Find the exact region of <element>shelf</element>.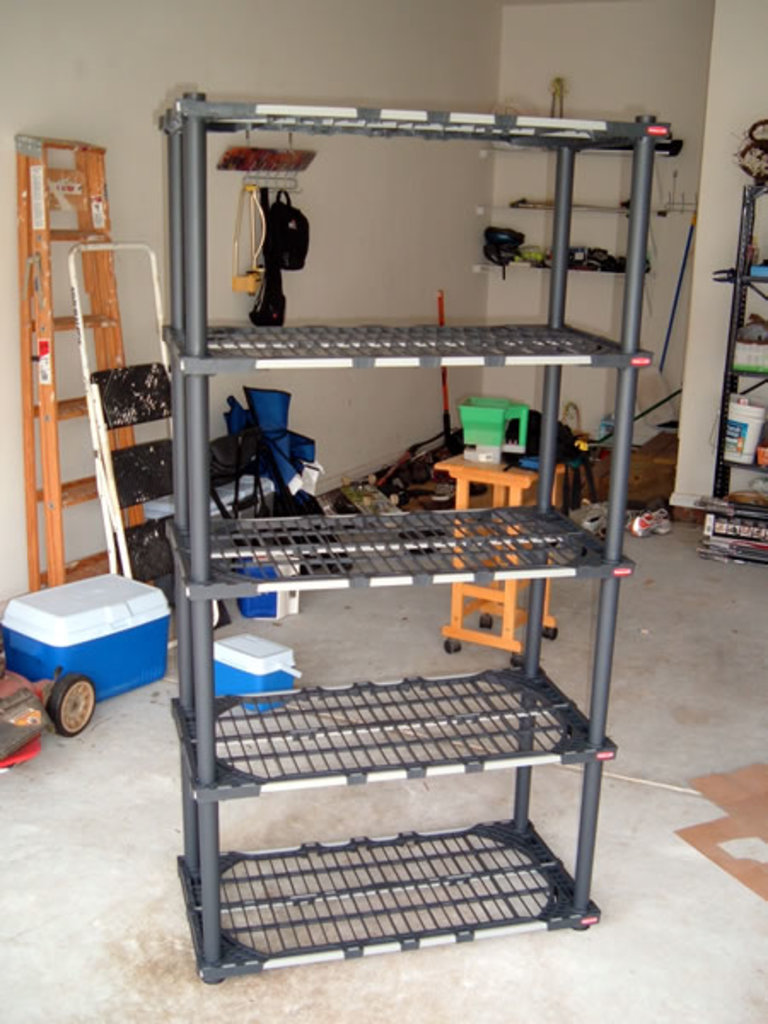
Exact region: detection(497, 135, 748, 515).
